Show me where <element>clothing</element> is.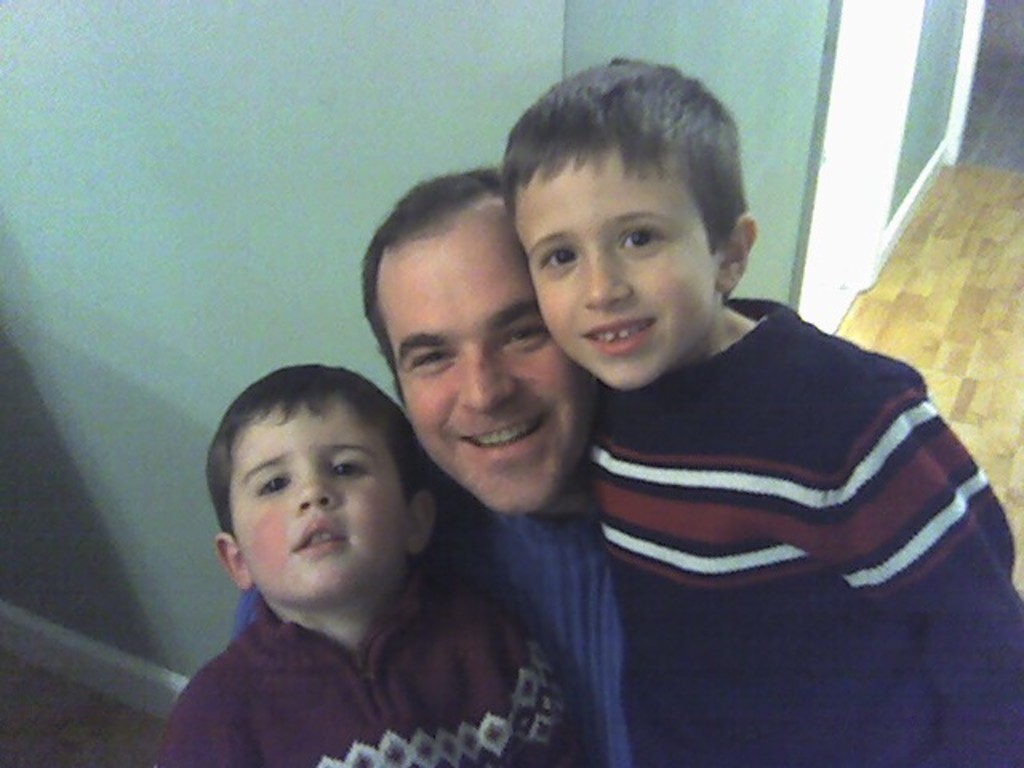
<element>clothing</element> is at {"x1": 230, "y1": 504, "x2": 634, "y2": 766}.
